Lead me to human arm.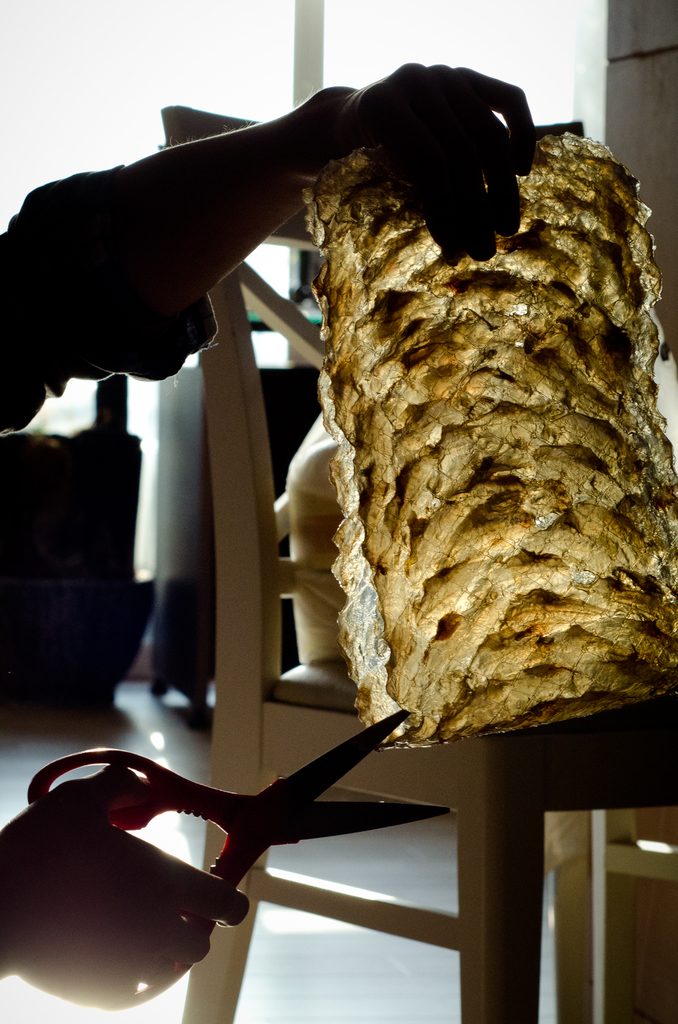
Lead to [42,90,414,390].
